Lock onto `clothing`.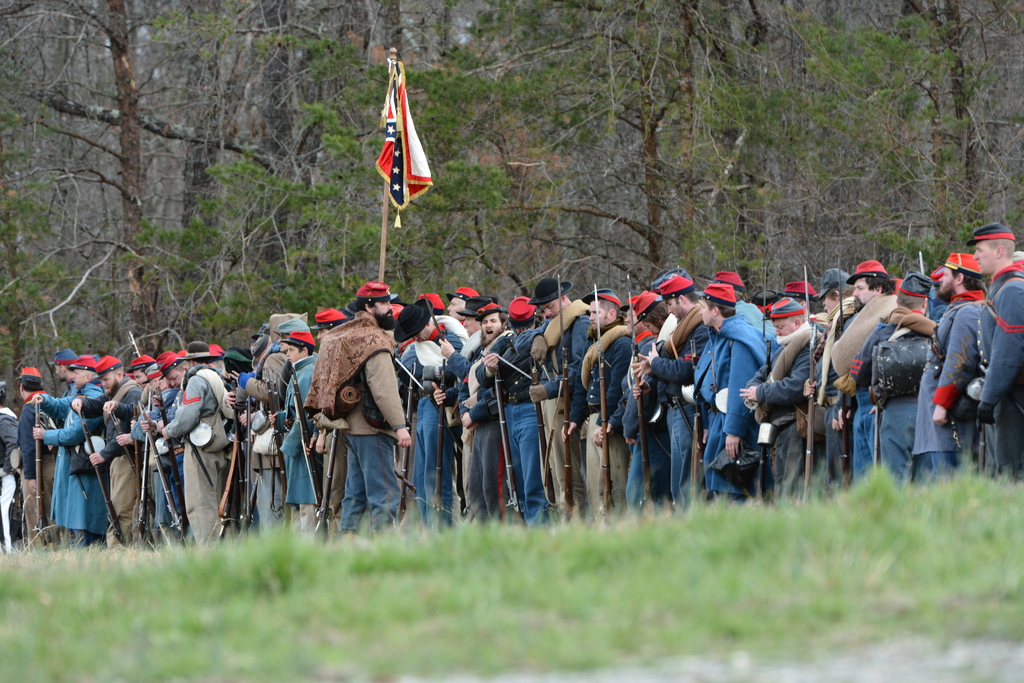
Locked: box(979, 259, 1023, 474).
